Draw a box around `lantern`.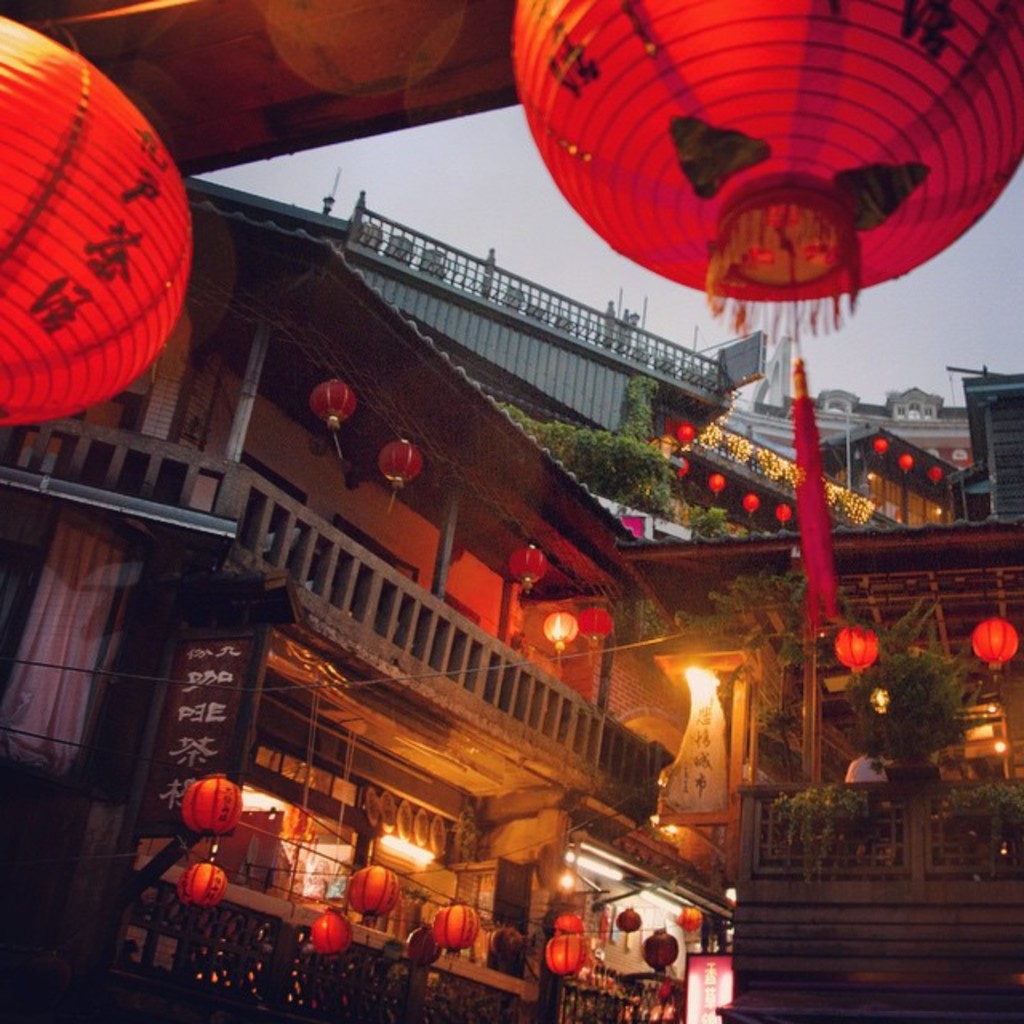
bbox=(0, 53, 214, 464).
